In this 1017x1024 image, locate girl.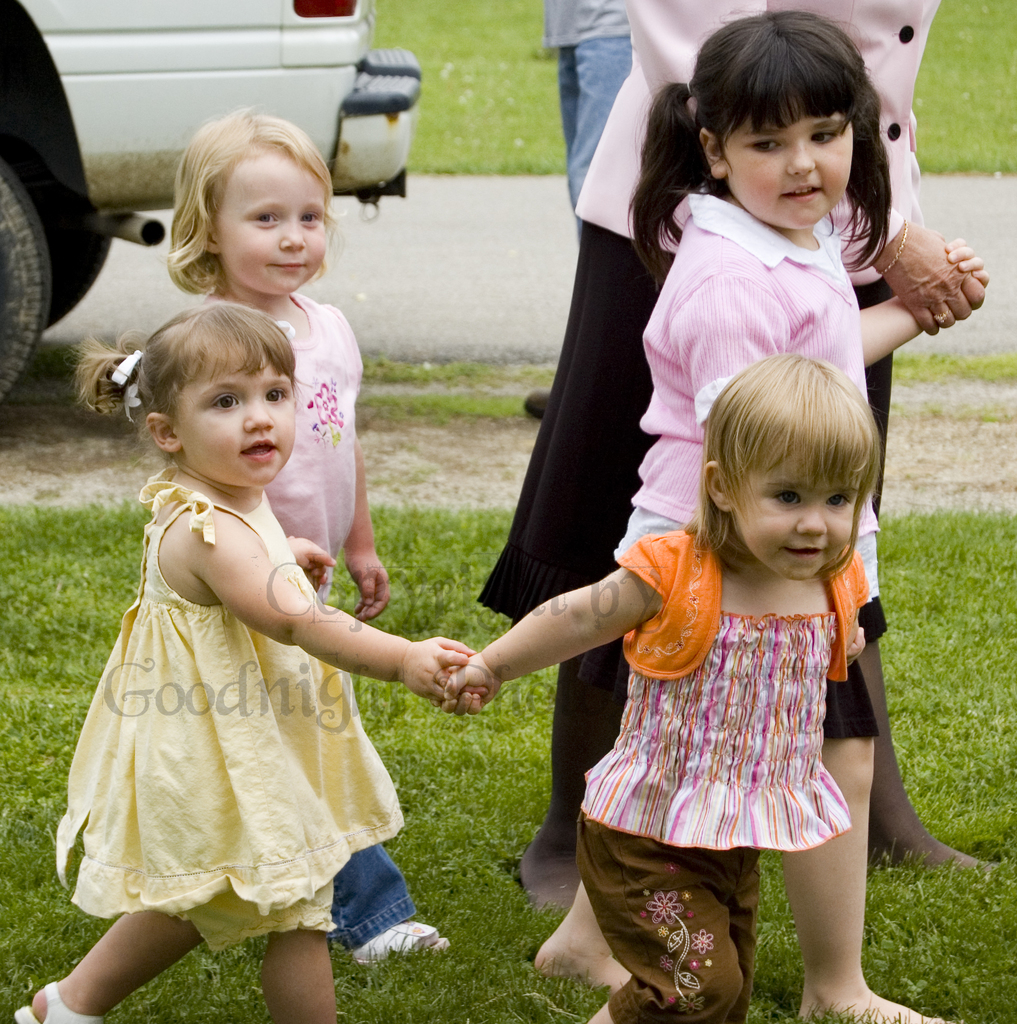
Bounding box: [531,12,989,1023].
